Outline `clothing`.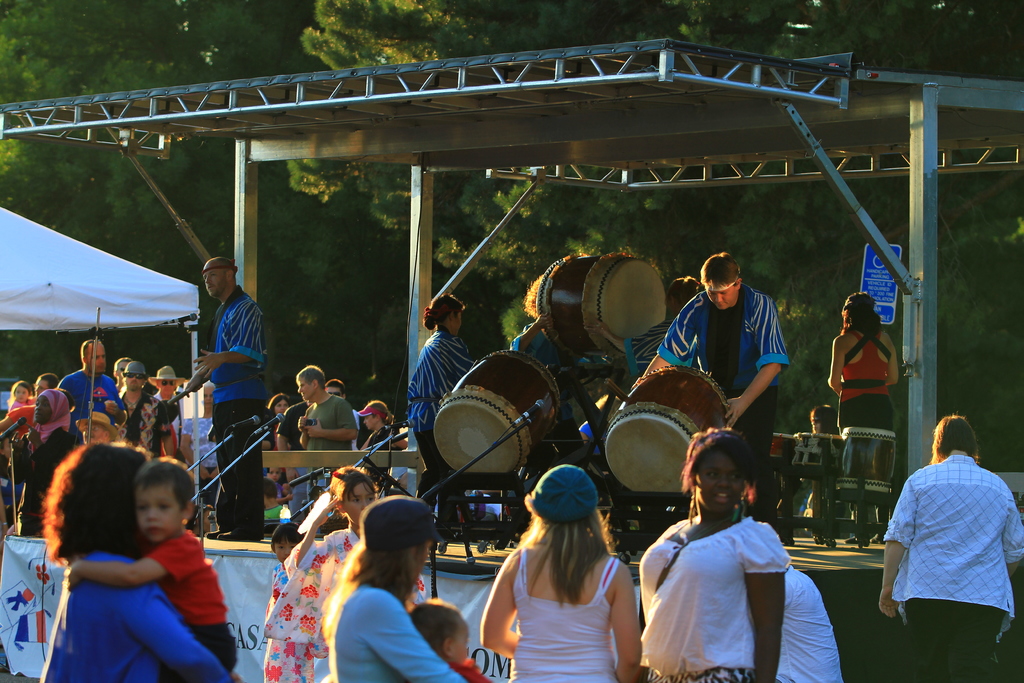
Outline: 658:286:792:464.
